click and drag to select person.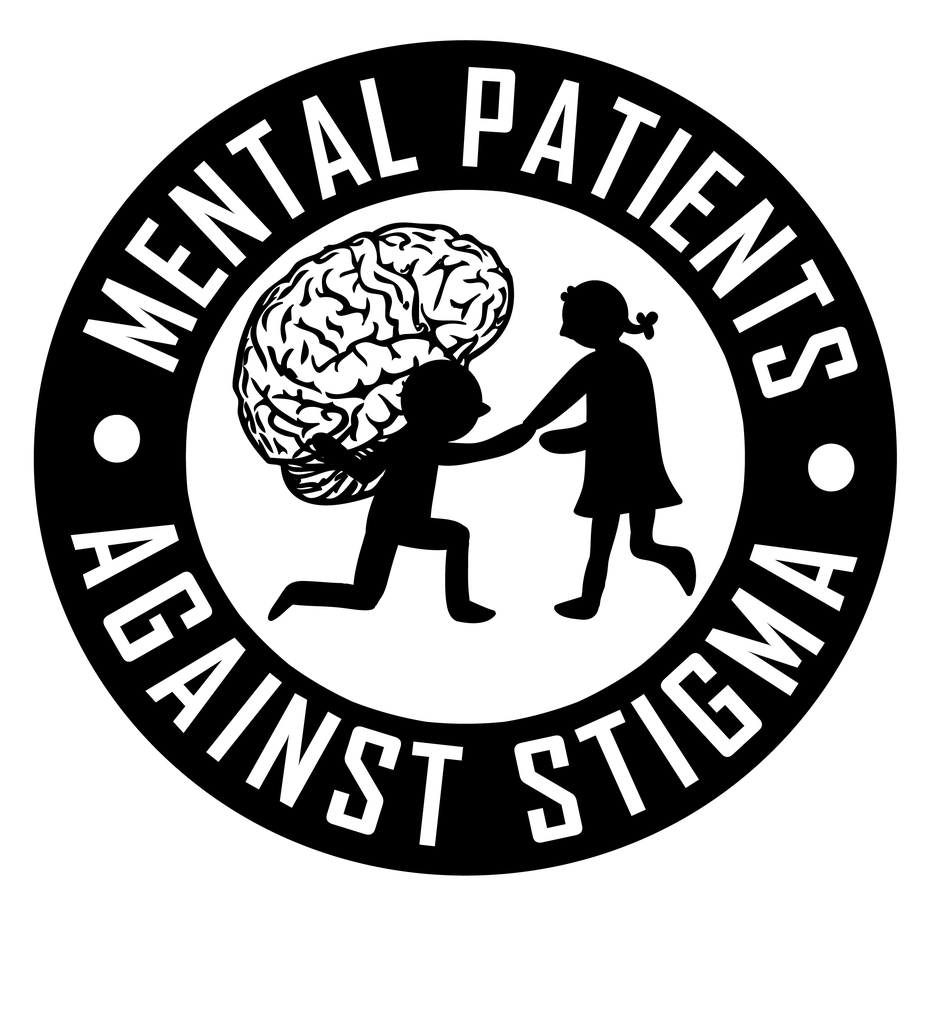
Selection: rect(270, 362, 537, 624).
